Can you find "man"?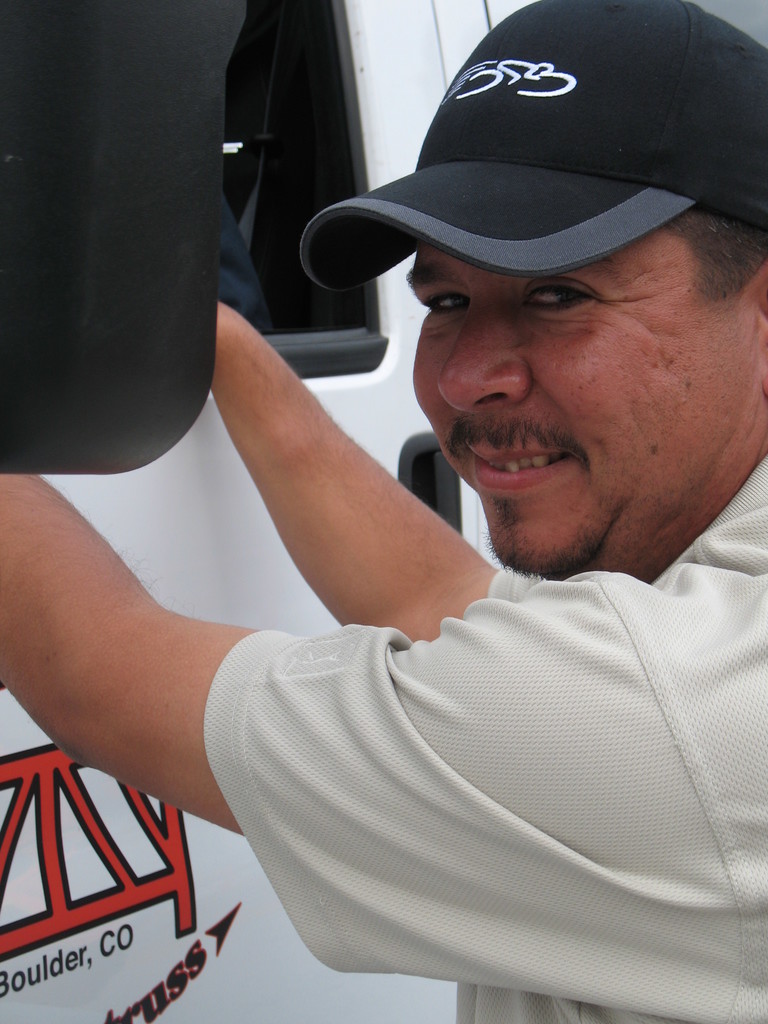
Yes, bounding box: [73, 40, 767, 1007].
